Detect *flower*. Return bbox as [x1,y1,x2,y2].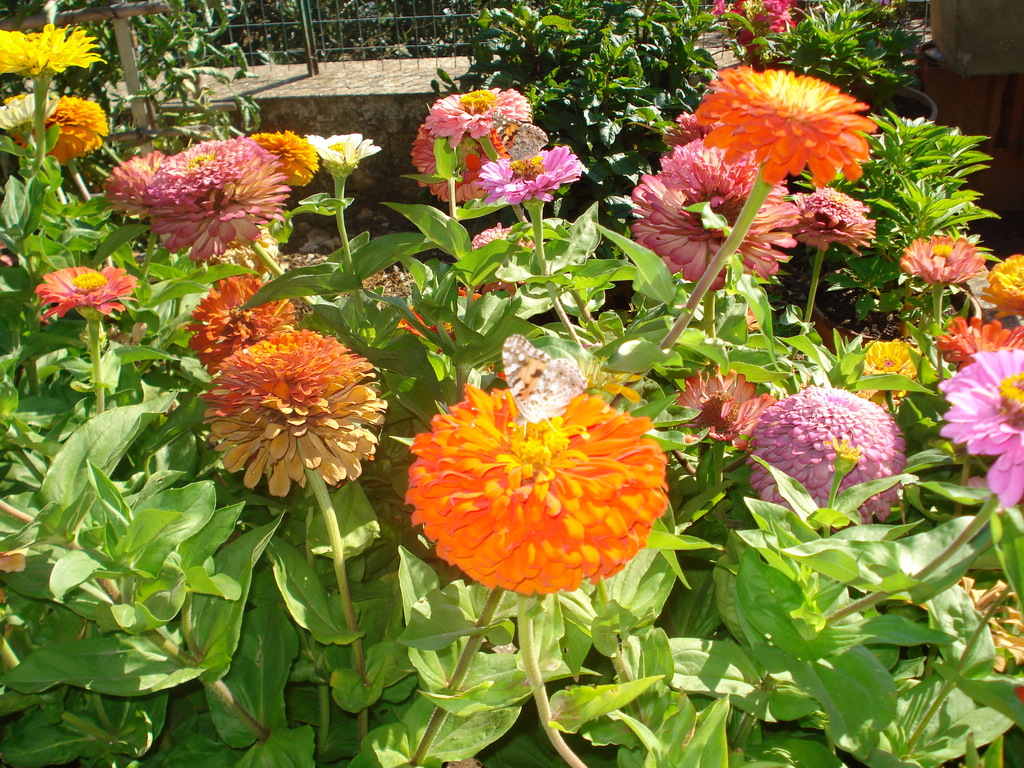
[102,147,177,209].
